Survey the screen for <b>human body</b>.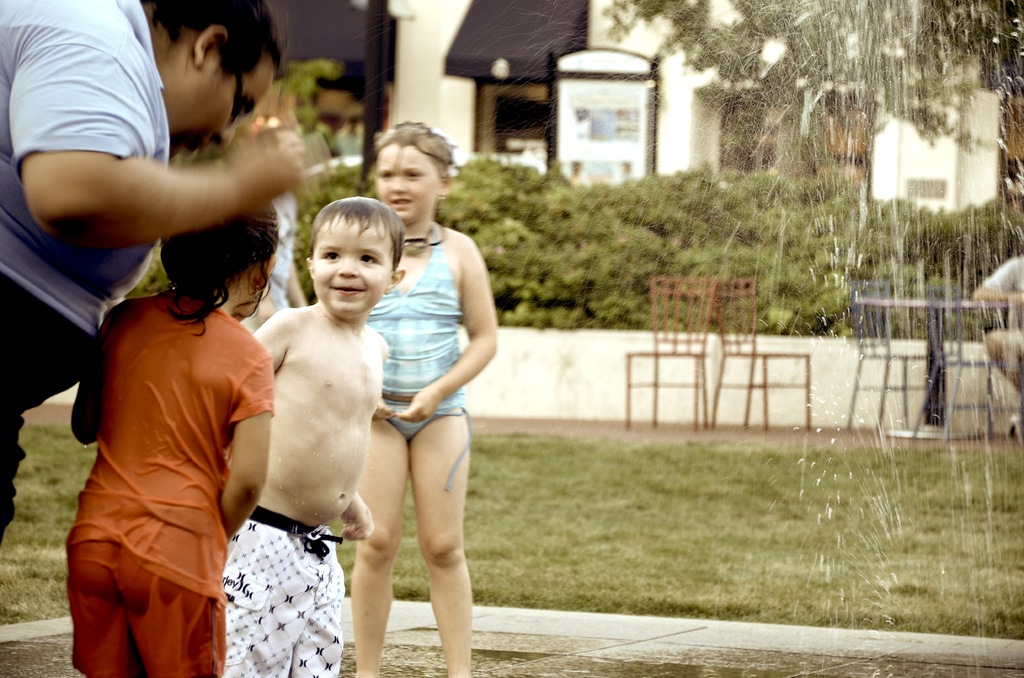
Survey found: bbox(350, 125, 499, 677).
